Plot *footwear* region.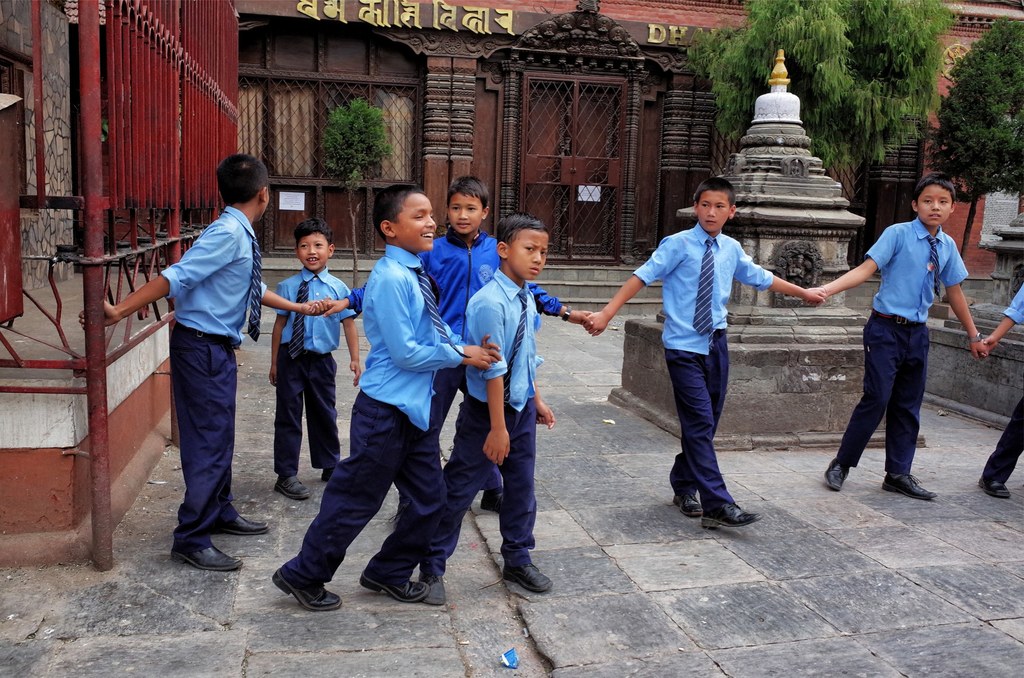
Plotted at [left=978, top=476, right=1008, bottom=499].
